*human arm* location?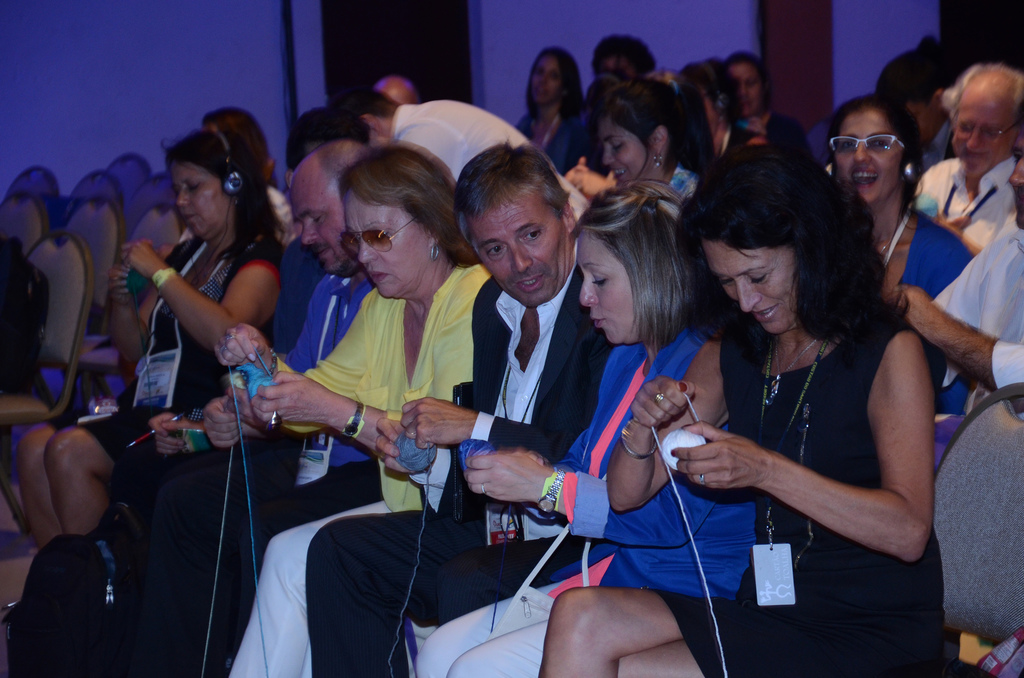
rect(368, 420, 441, 484)
